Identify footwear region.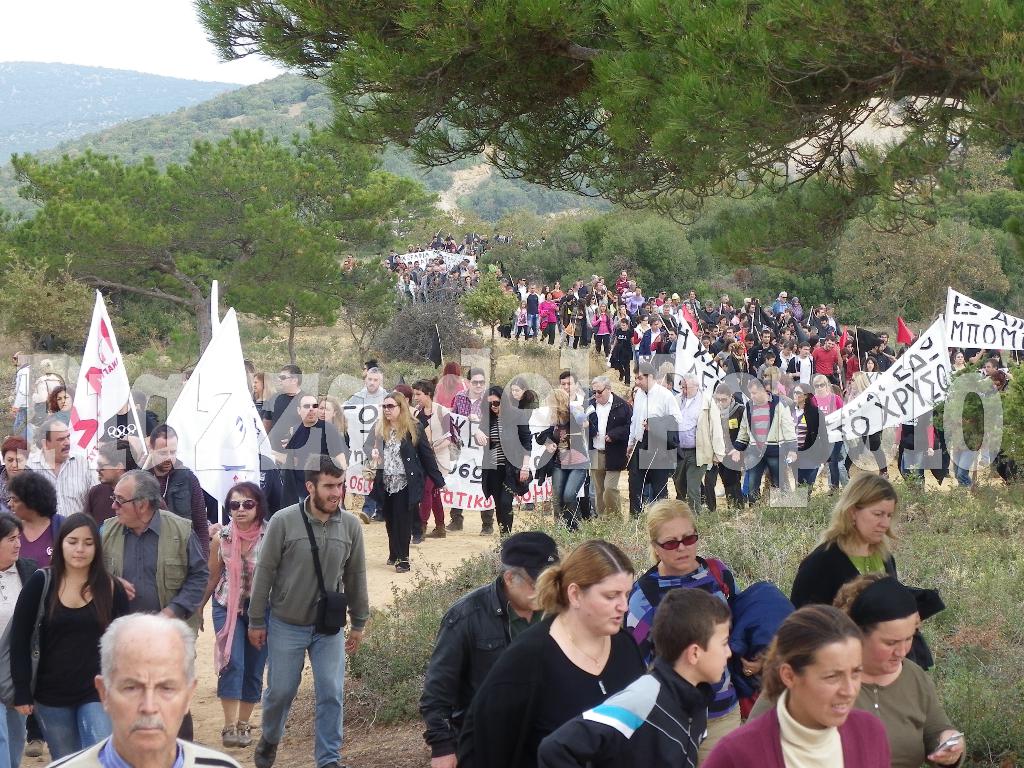
Region: <region>480, 526, 490, 536</region>.
